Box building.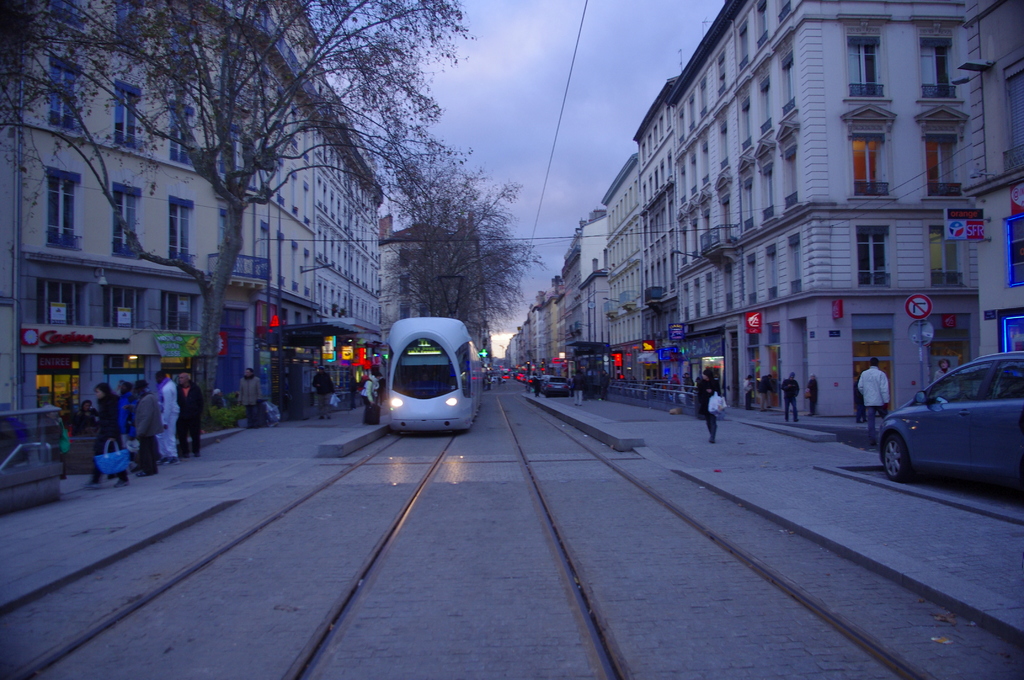
(600, 158, 644, 394).
